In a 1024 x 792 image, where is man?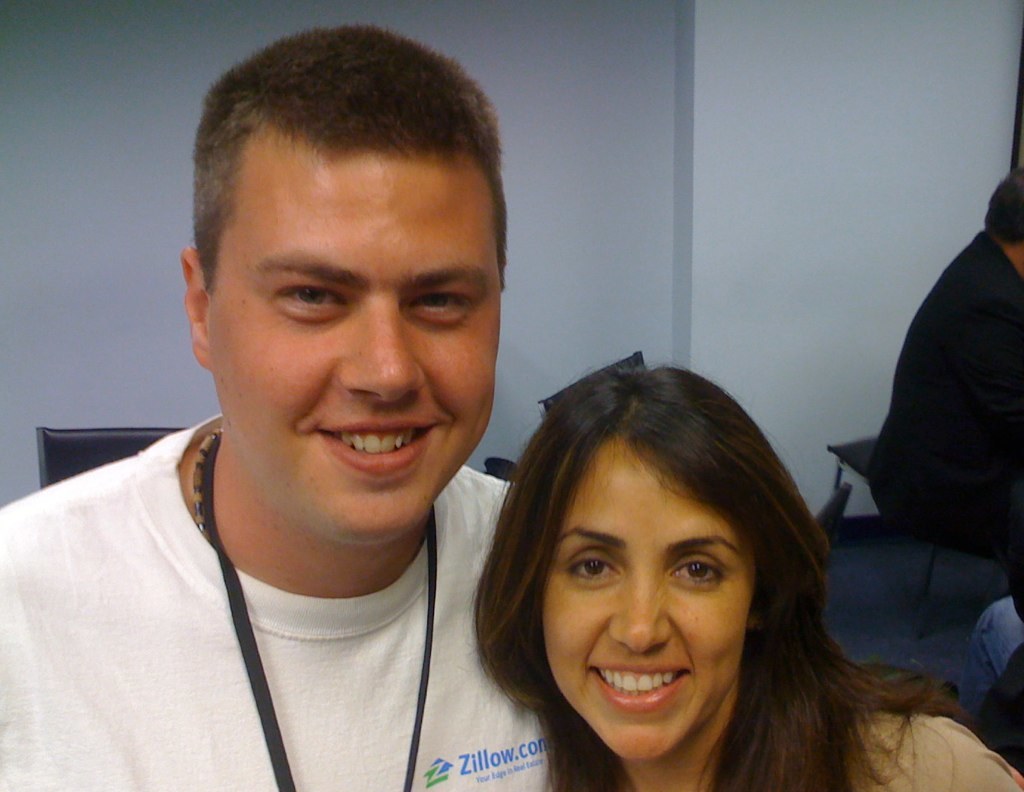
(24, 44, 625, 789).
